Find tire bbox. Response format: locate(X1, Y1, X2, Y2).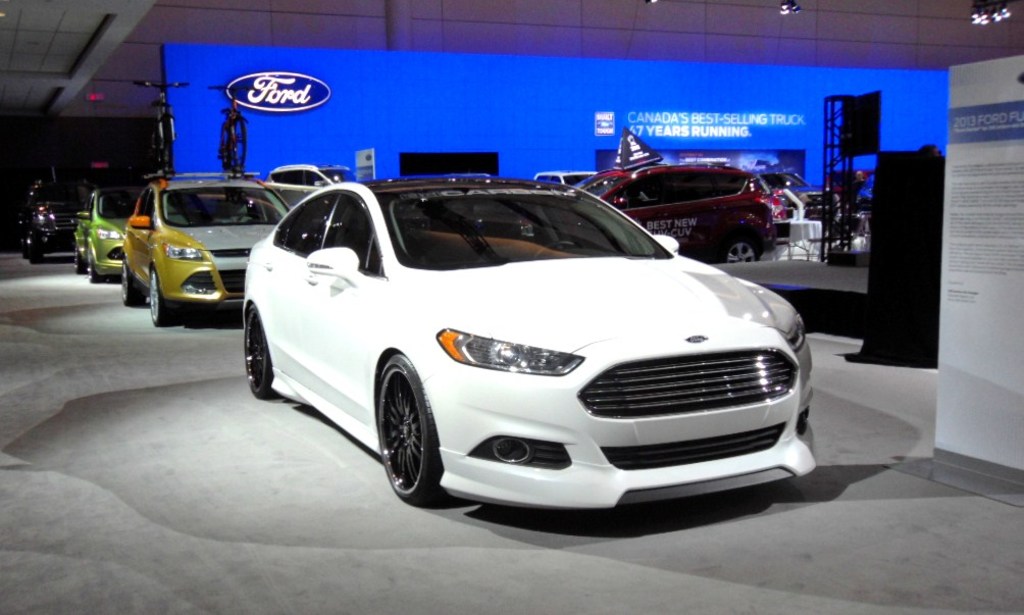
locate(145, 267, 174, 326).
